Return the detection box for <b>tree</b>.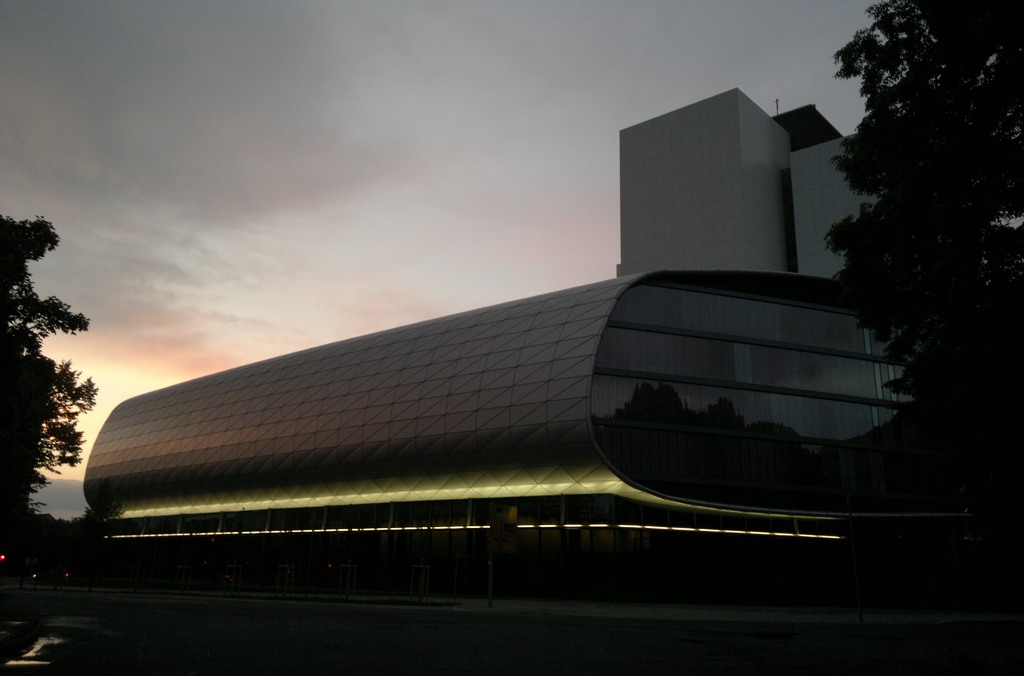
<region>0, 214, 99, 510</region>.
